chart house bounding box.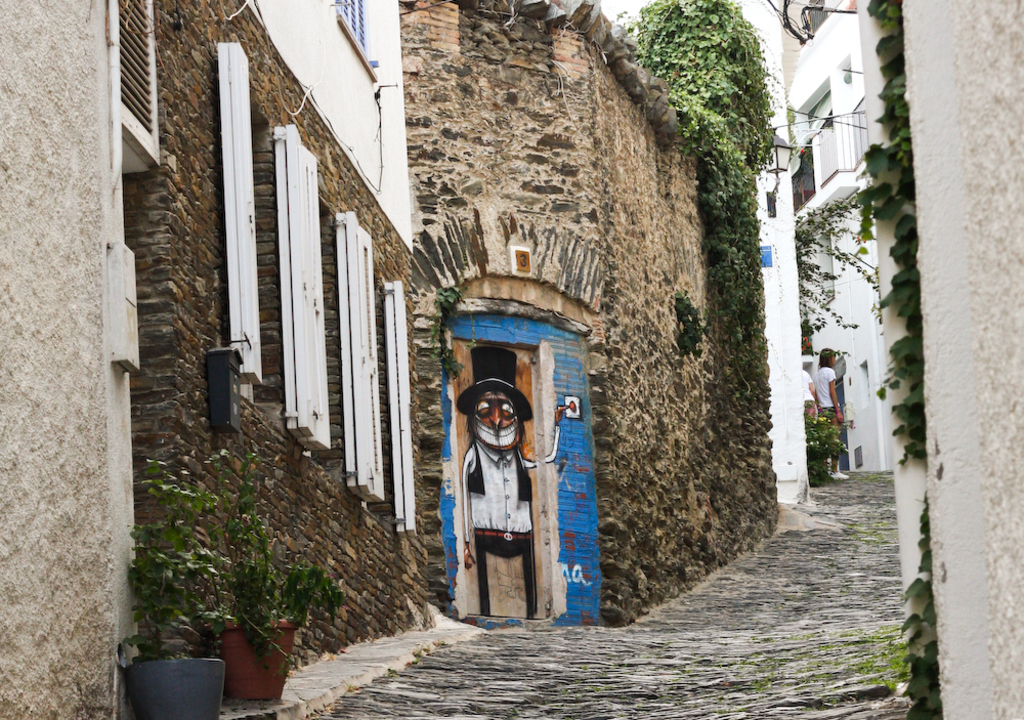
Charted: box(791, 0, 891, 471).
